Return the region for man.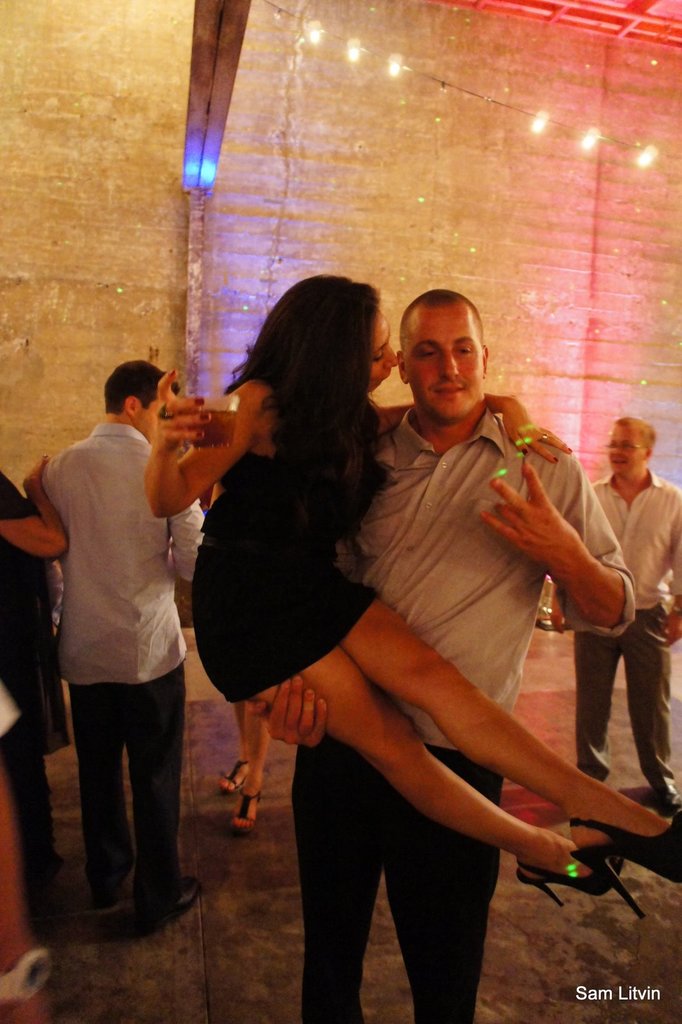
x1=249, y1=287, x2=638, y2=1023.
